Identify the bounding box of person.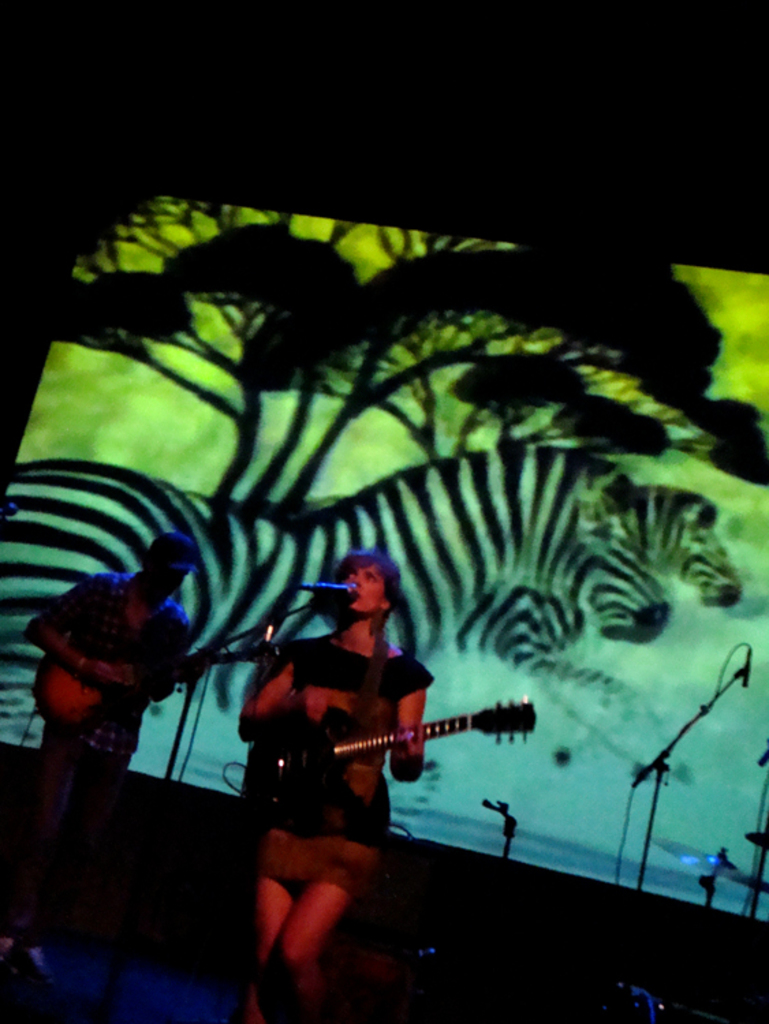
4,519,201,916.
